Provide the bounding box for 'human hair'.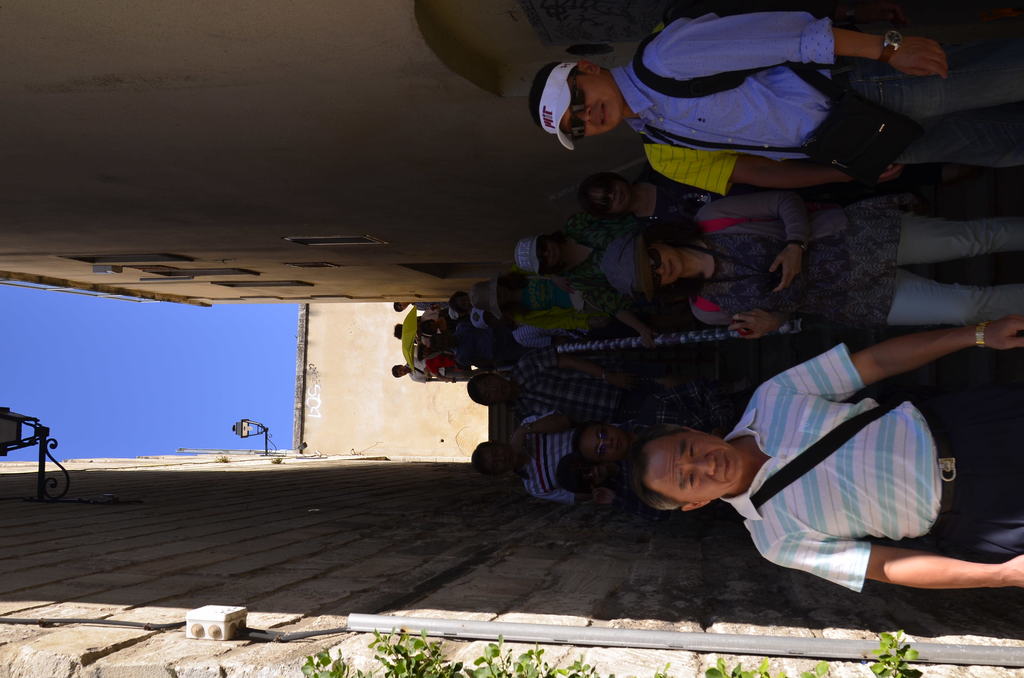
Rect(526, 55, 634, 136).
